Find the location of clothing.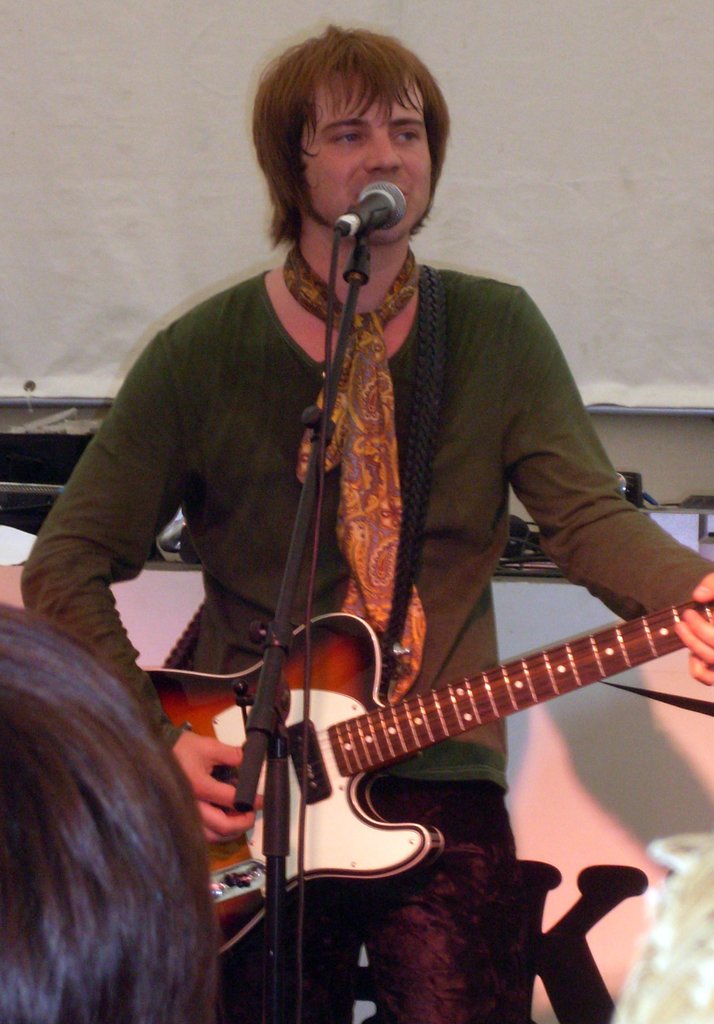
Location: detection(113, 179, 667, 966).
